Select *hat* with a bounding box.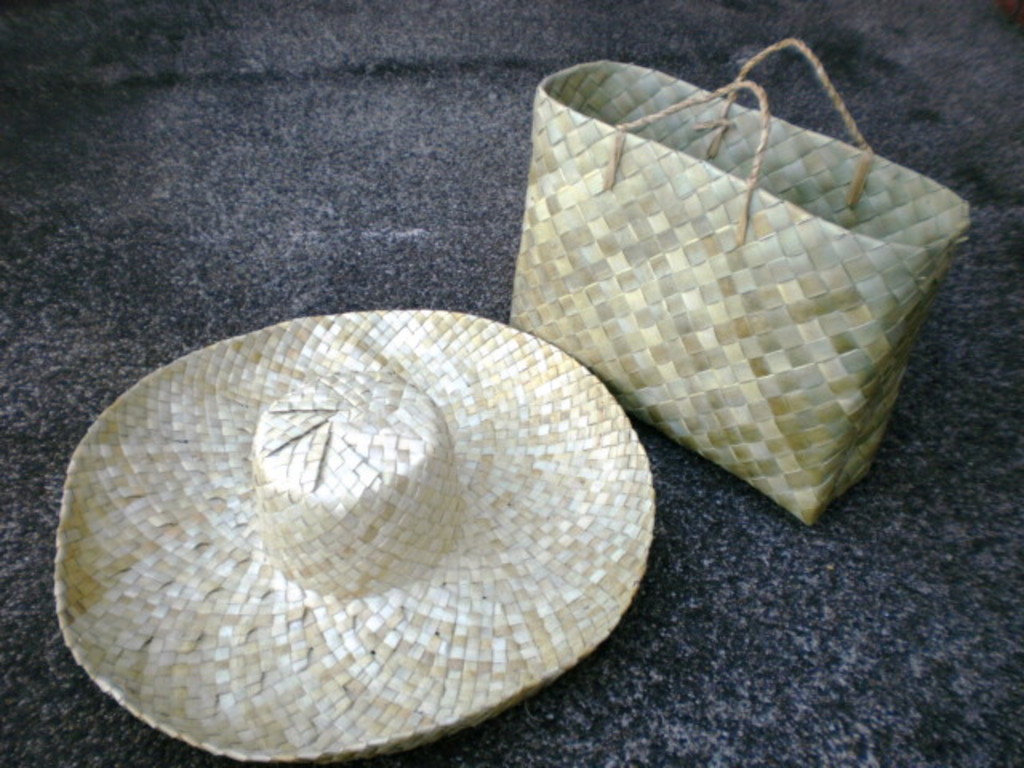
box=[53, 304, 654, 766].
